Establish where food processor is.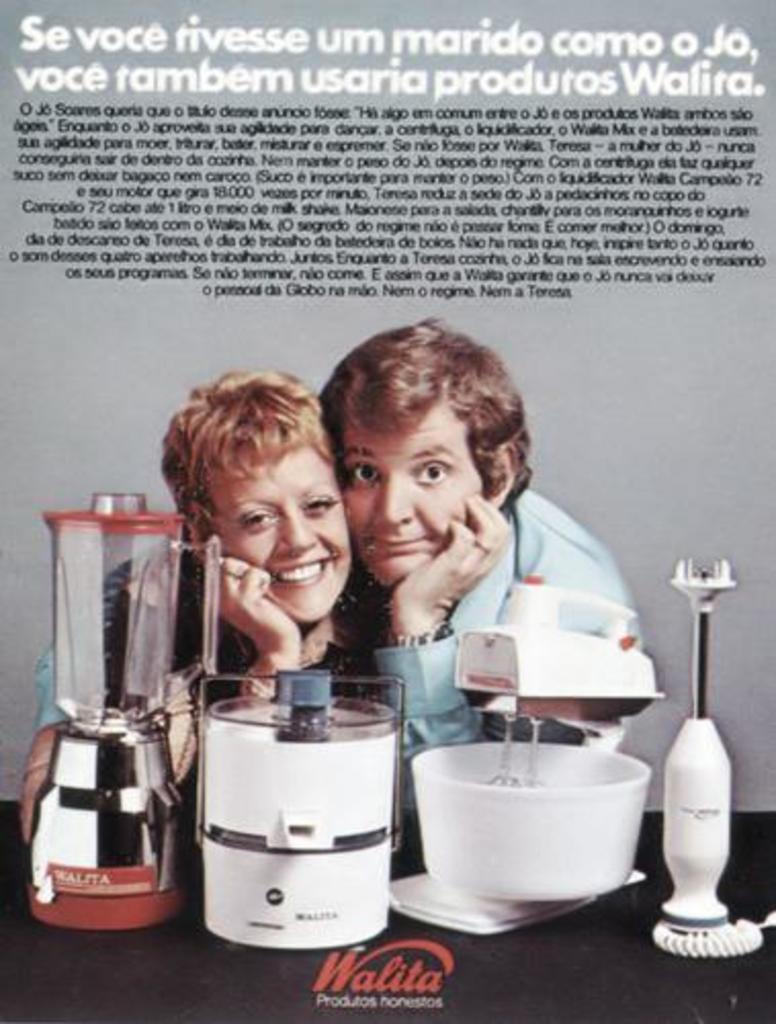
Established at region(31, 492, 223, 938).
